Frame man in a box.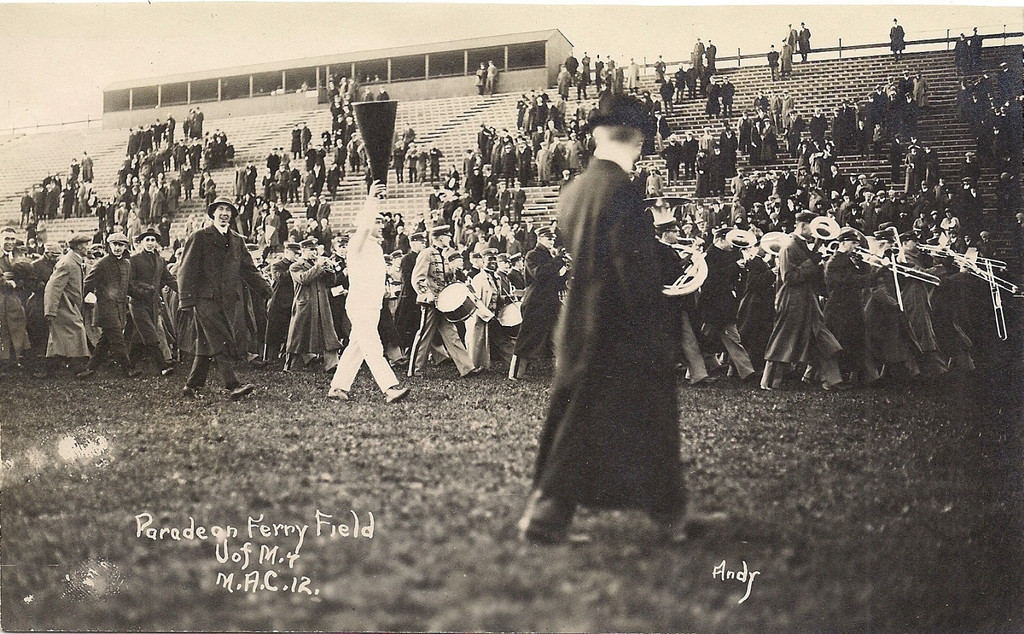
[left=84, top=233, right=160, bottom=370].
